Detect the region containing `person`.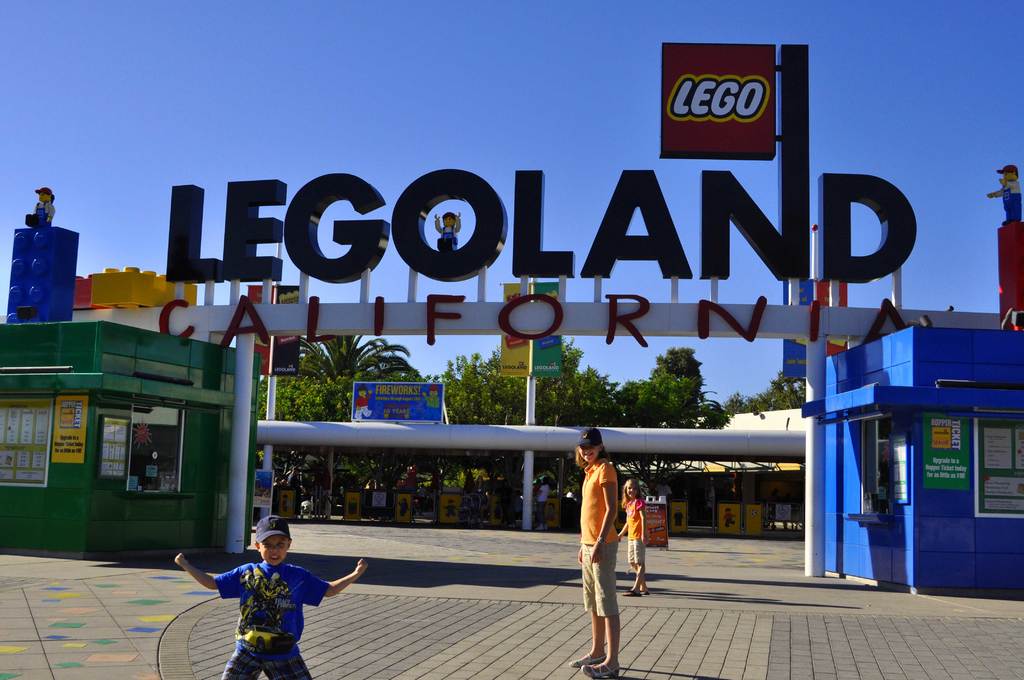
bbox=(721, 508, 737, 526).
